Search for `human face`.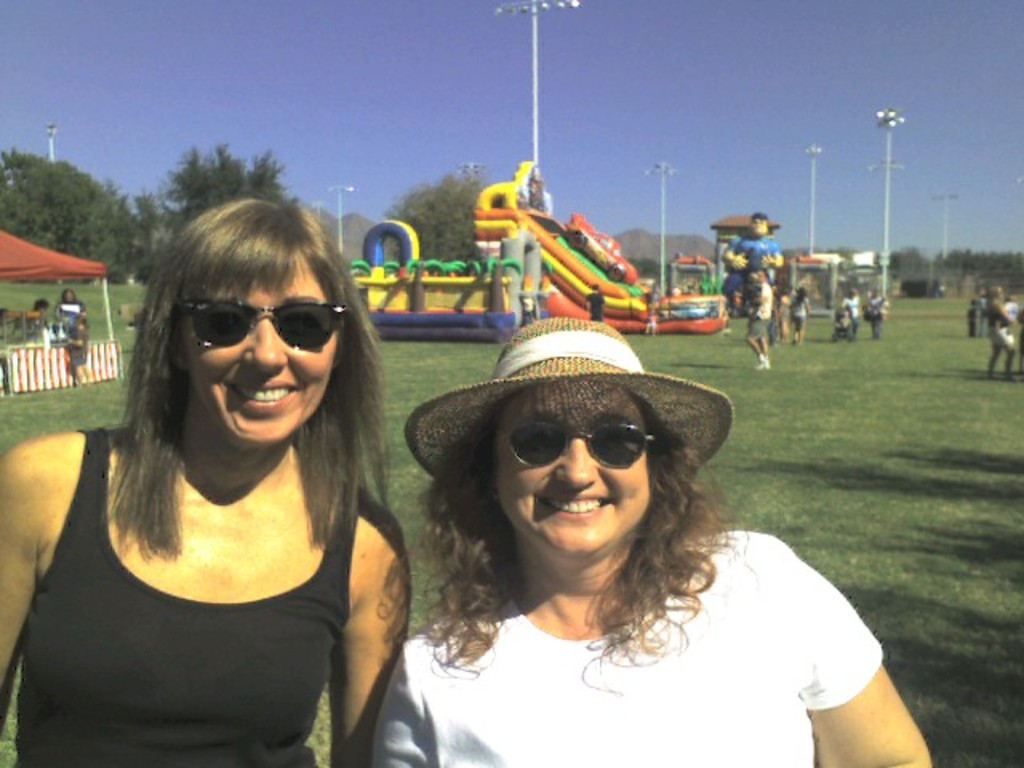
Found at pyautogui.locateOnScreen(758, 272, 766, 280).
